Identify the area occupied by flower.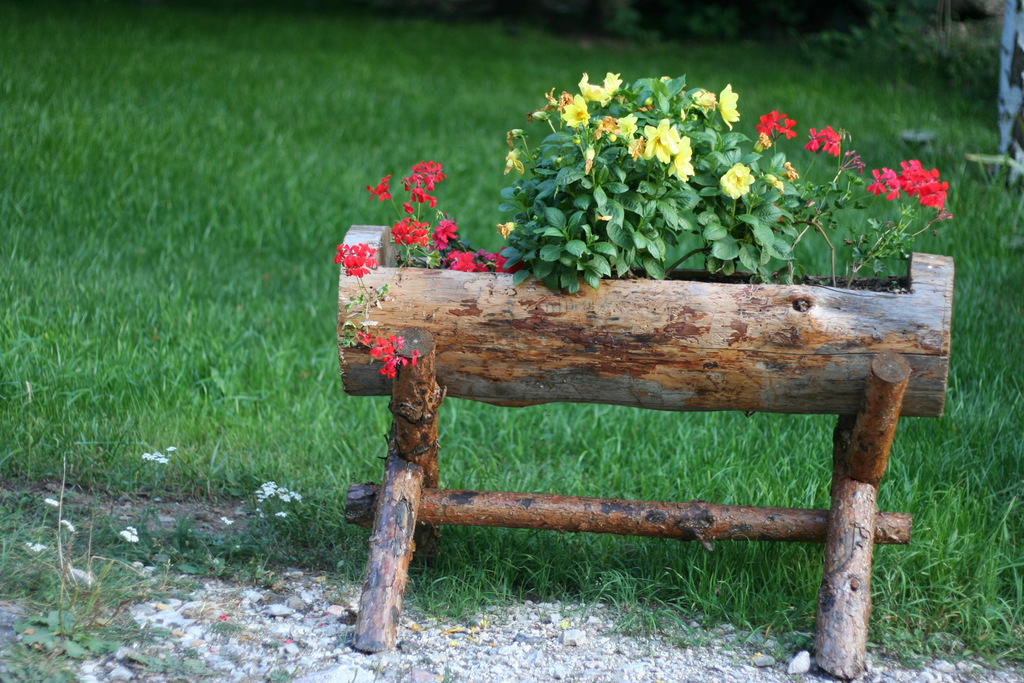
Area: box(885, 177, 900, 199).
